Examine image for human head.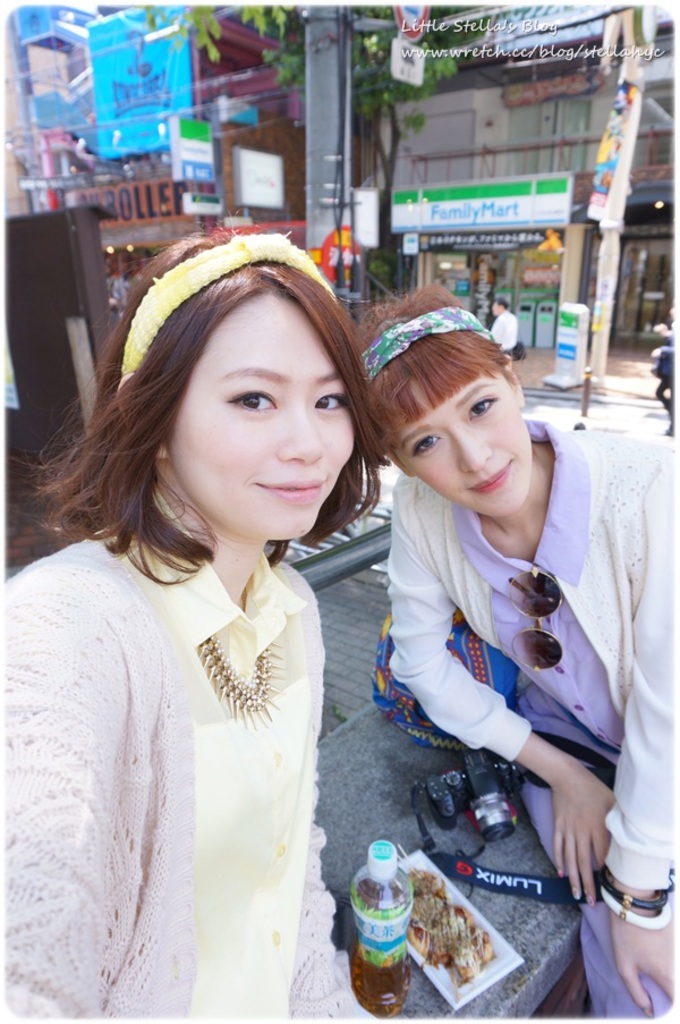
Examination result: left=484, top=295, right=510, bottom=324.
